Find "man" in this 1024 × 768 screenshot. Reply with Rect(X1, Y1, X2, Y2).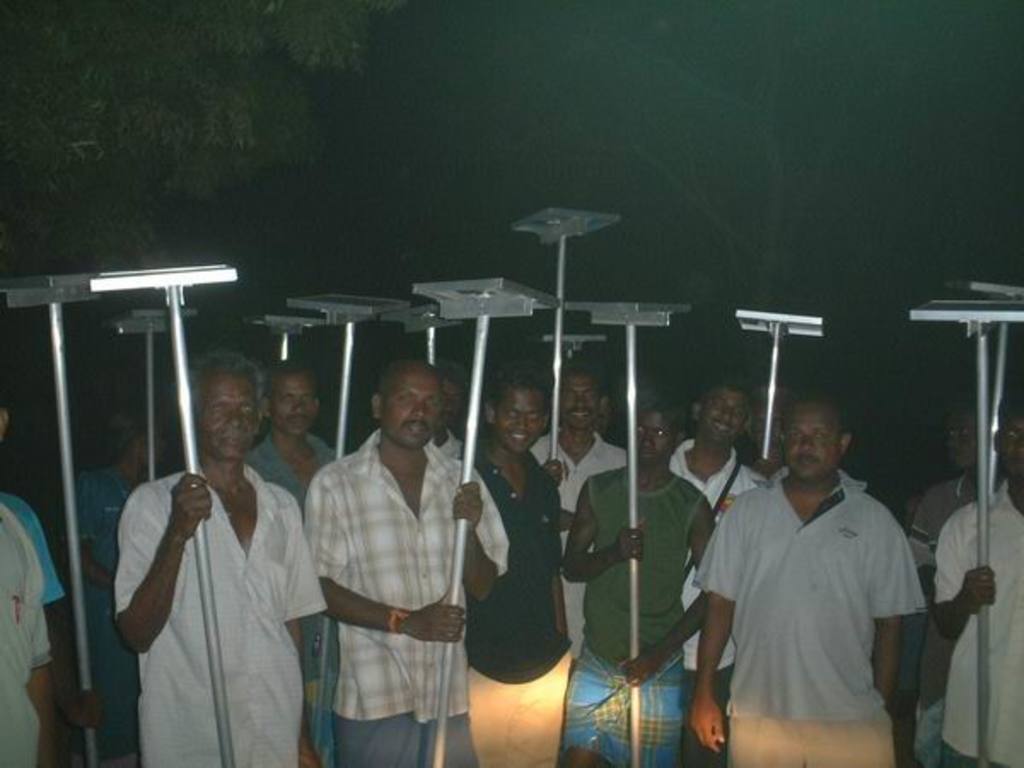
Rect(908, 411, 1007, 766).
